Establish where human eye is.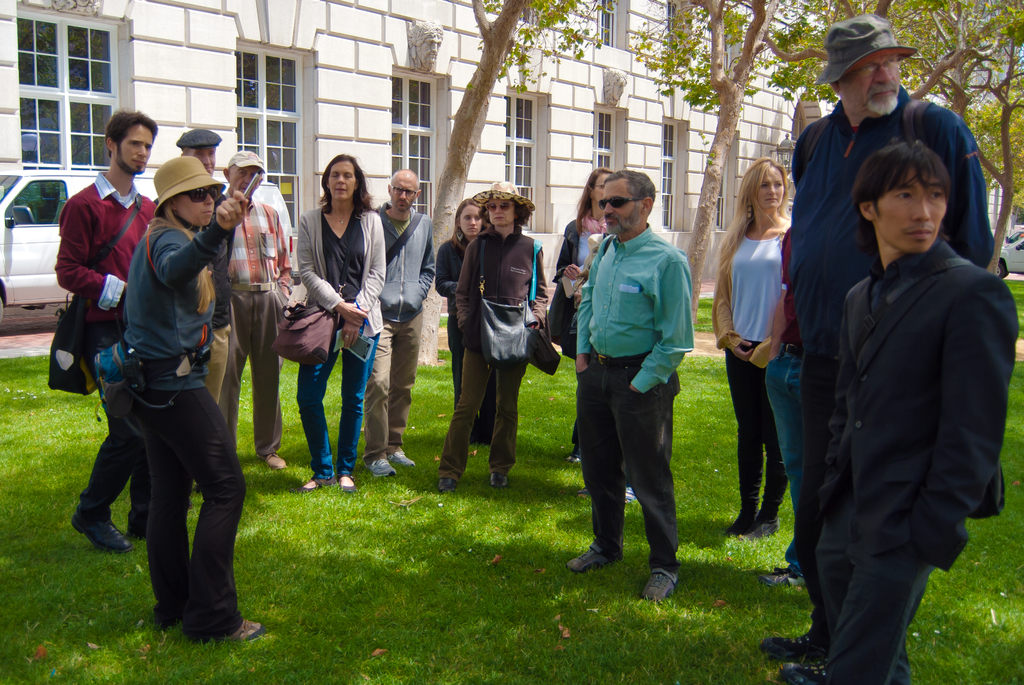
Established at 474:214:480:221.
